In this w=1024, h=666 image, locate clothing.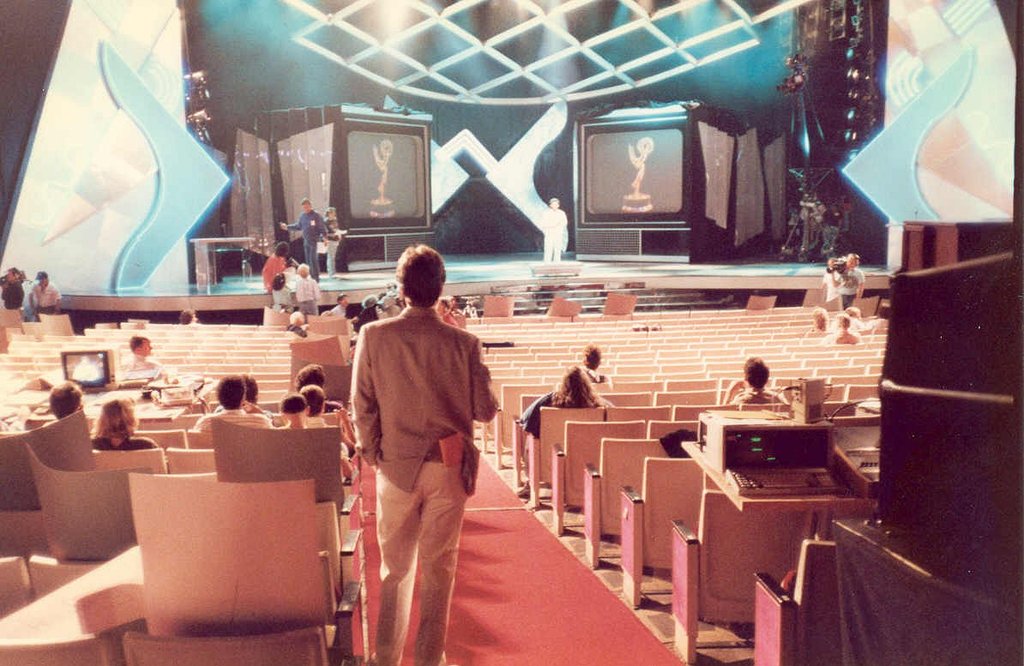
Bounding box: detection(90, 431, 166, 448).
